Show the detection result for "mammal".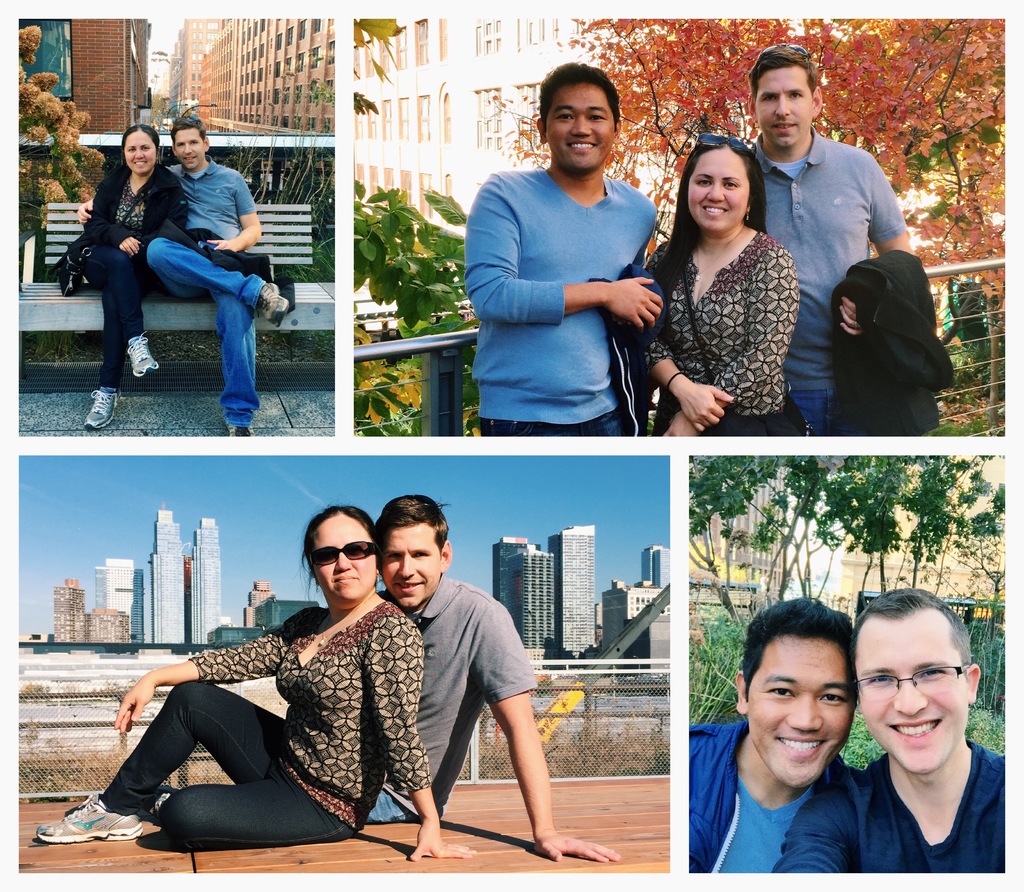
746 38 915 438.
